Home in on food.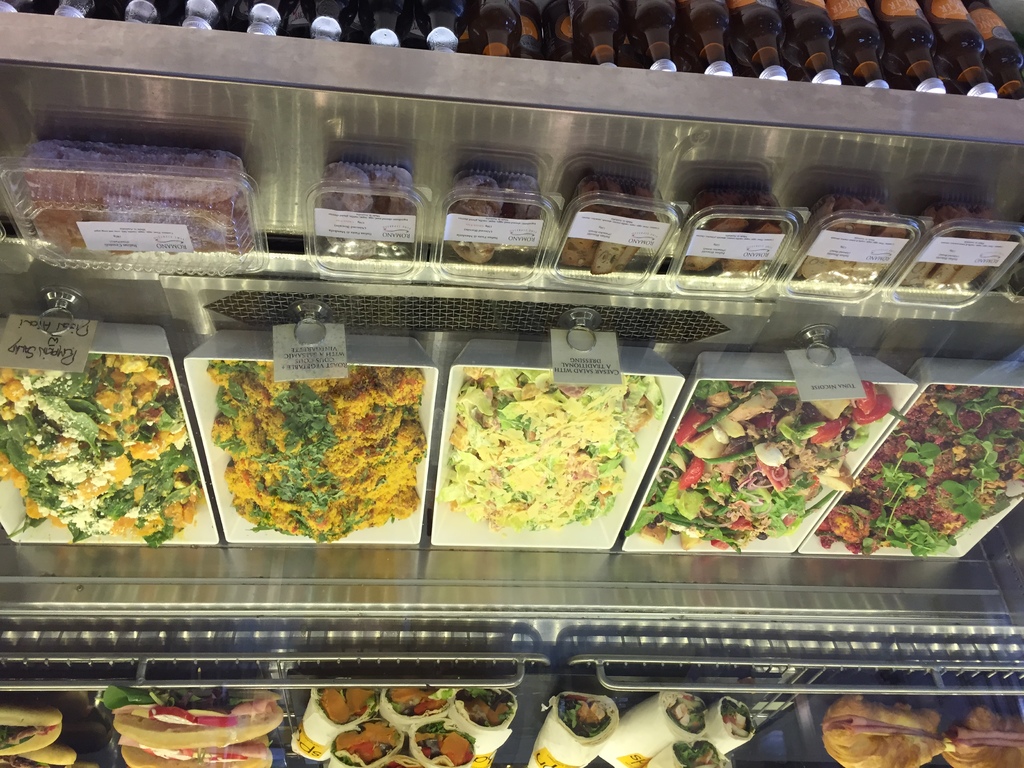
Homed in at 814,383,1023,560.
